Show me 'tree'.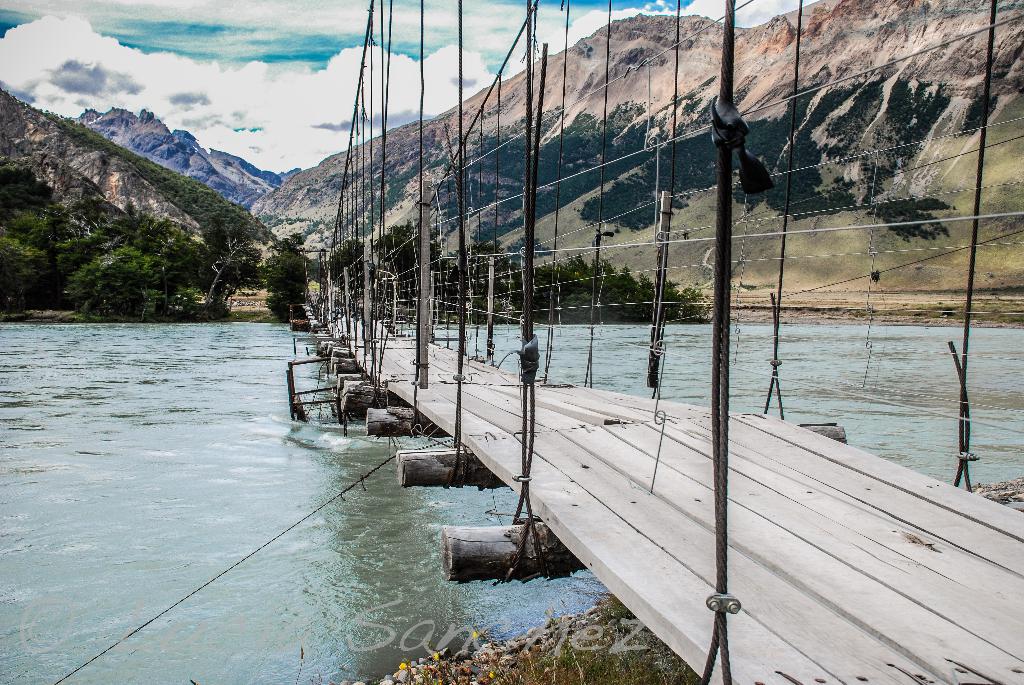
'tree' is here: {"x1": 321, "y1": 236, "x2": 380, "y2": 301}.
